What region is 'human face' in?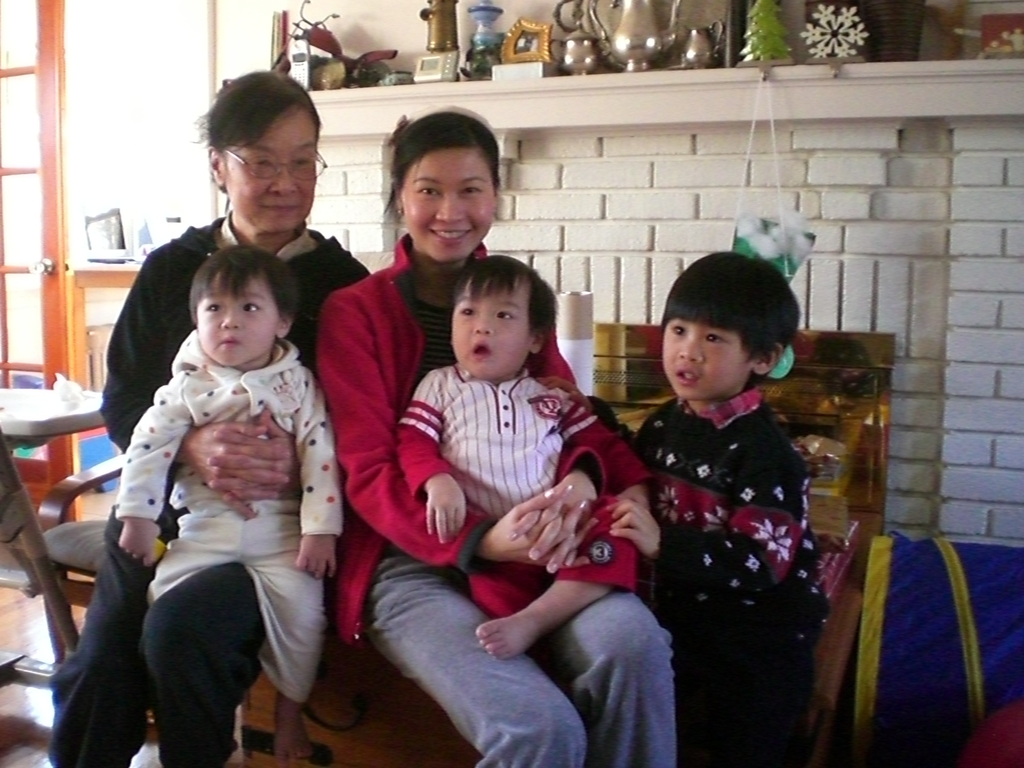
locate(397, 147, 499, 261).
